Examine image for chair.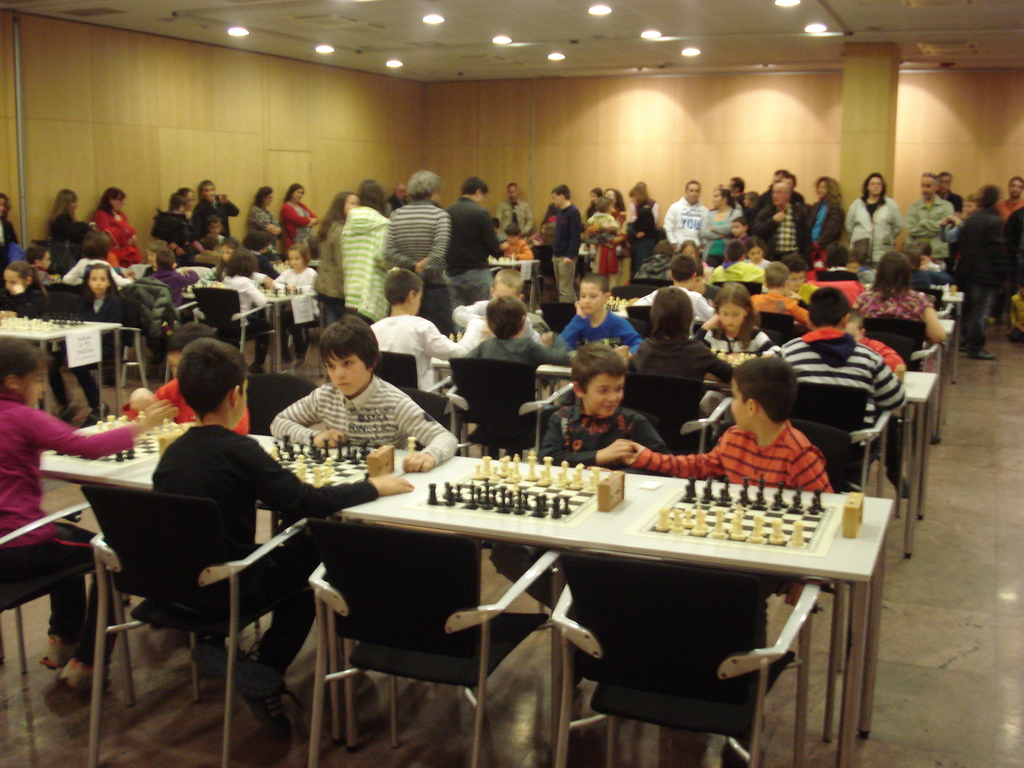
Examination result: {"x1": 626, "y1": 373, "x2": 729, "y2": 457}.
